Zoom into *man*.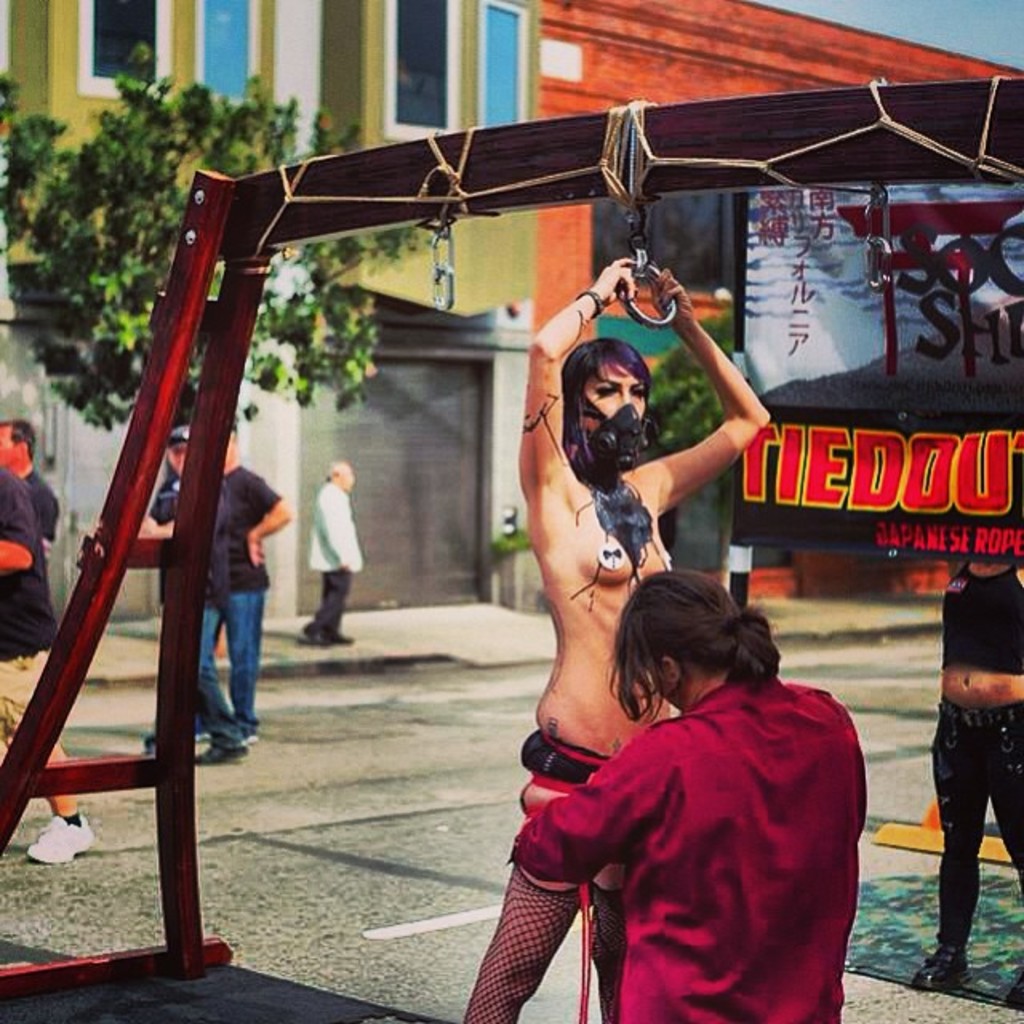
Zoom target: {"left": 171, "top": 410, "right": 296, "bottom": 768}.
